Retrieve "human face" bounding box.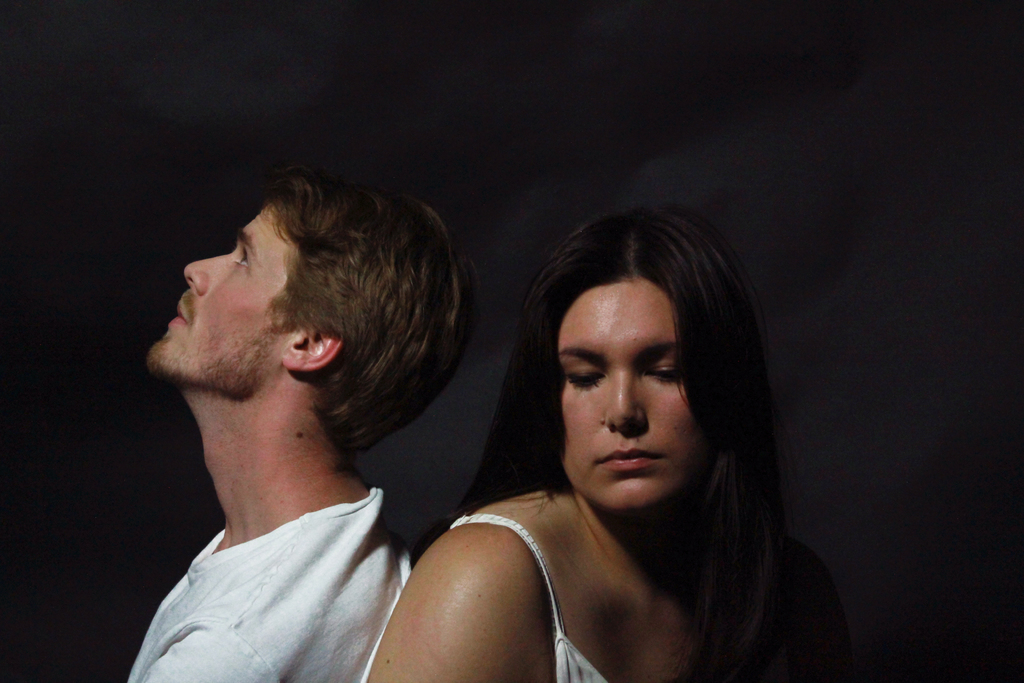
Bounding box: [left=148, top=202, right=291, bottom=400].
